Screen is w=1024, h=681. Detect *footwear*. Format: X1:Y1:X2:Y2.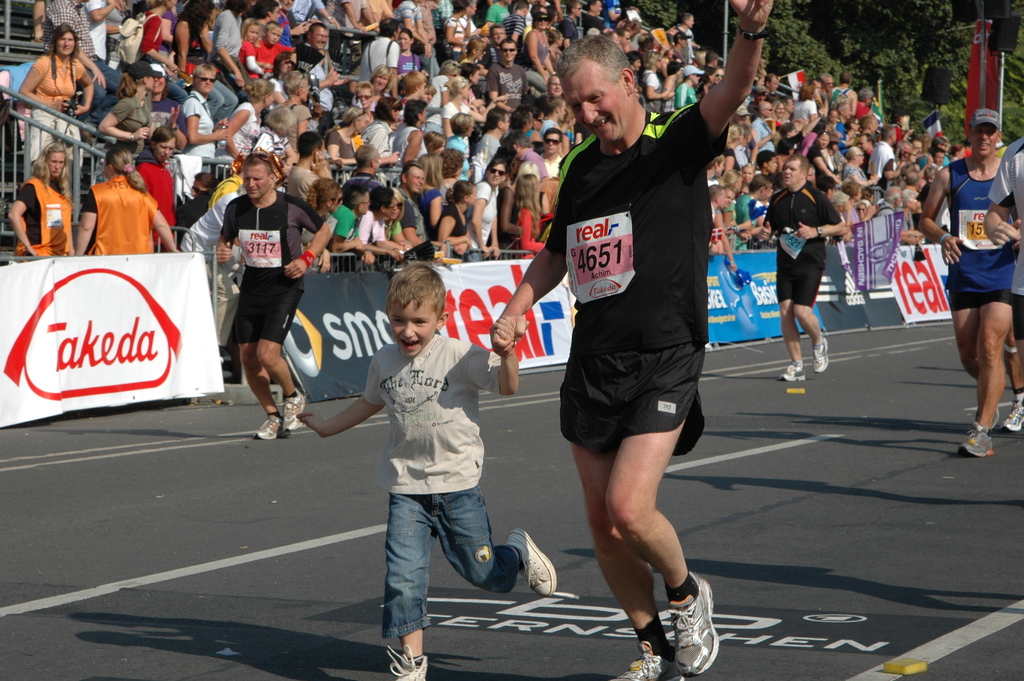
665:569:724:677.
